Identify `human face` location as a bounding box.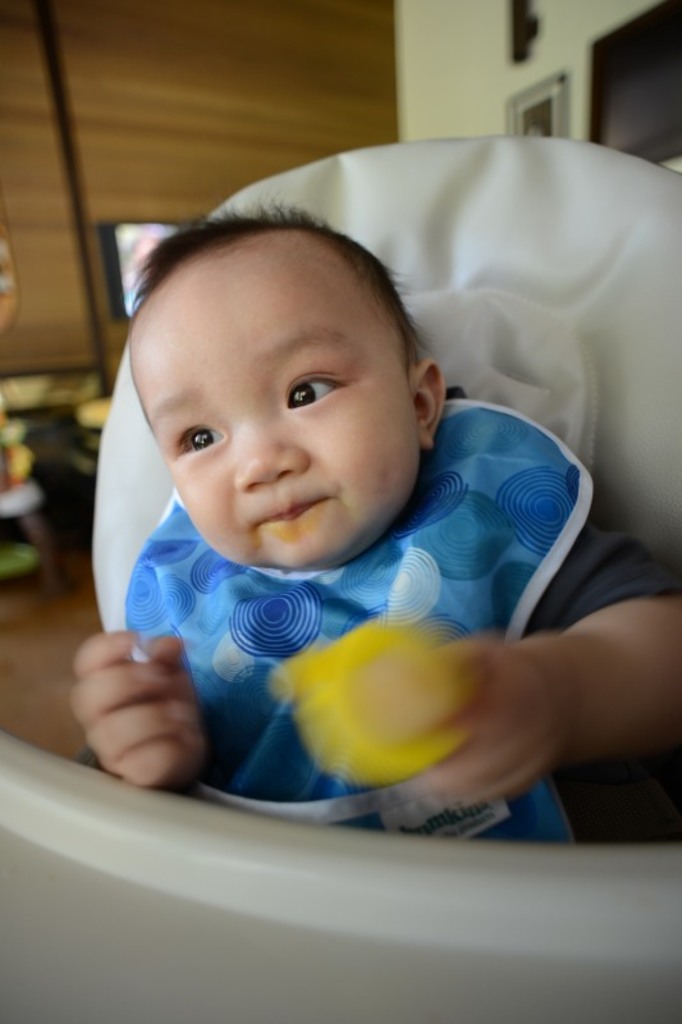
[x1=127, y1=232, x2=421, y2=572].
